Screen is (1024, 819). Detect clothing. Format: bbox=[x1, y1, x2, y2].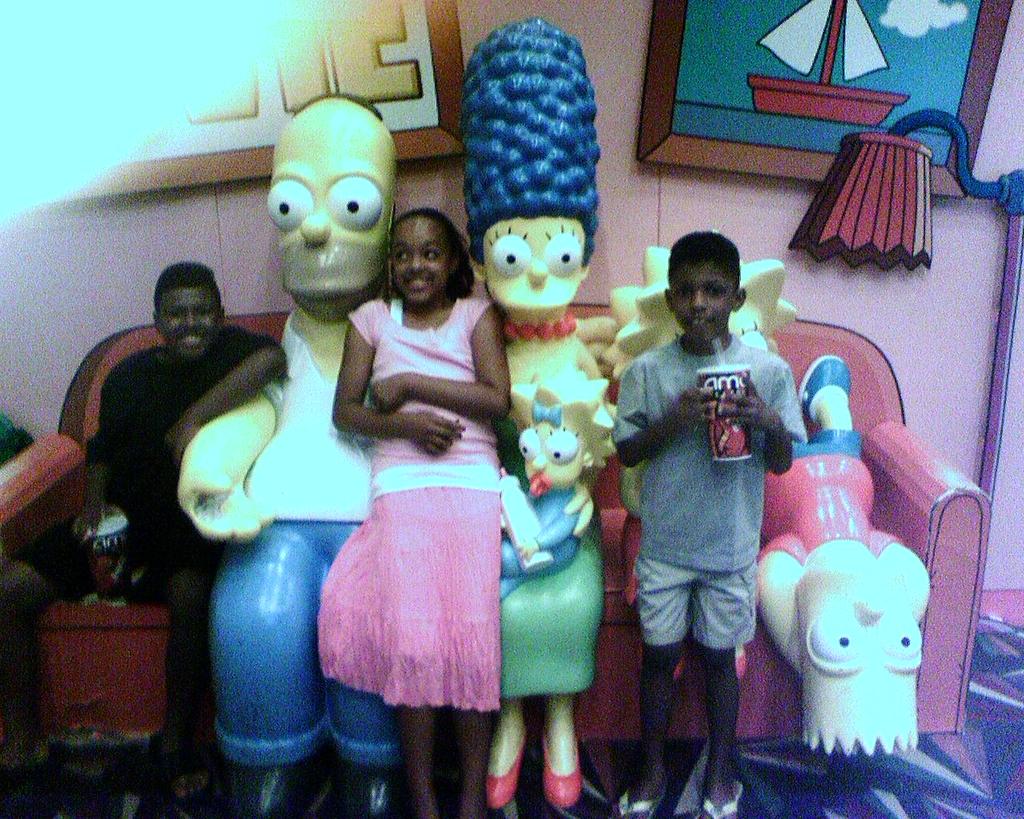
bbox=[93, 344, 283, 744].
